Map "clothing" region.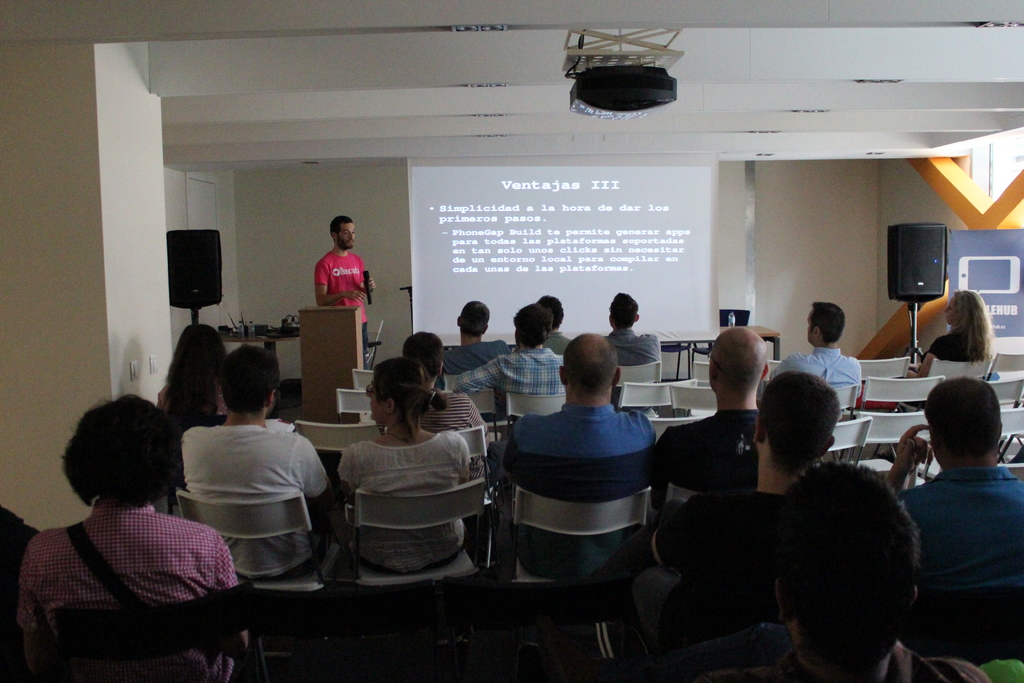
Mapped to 897/464/1023/667.
